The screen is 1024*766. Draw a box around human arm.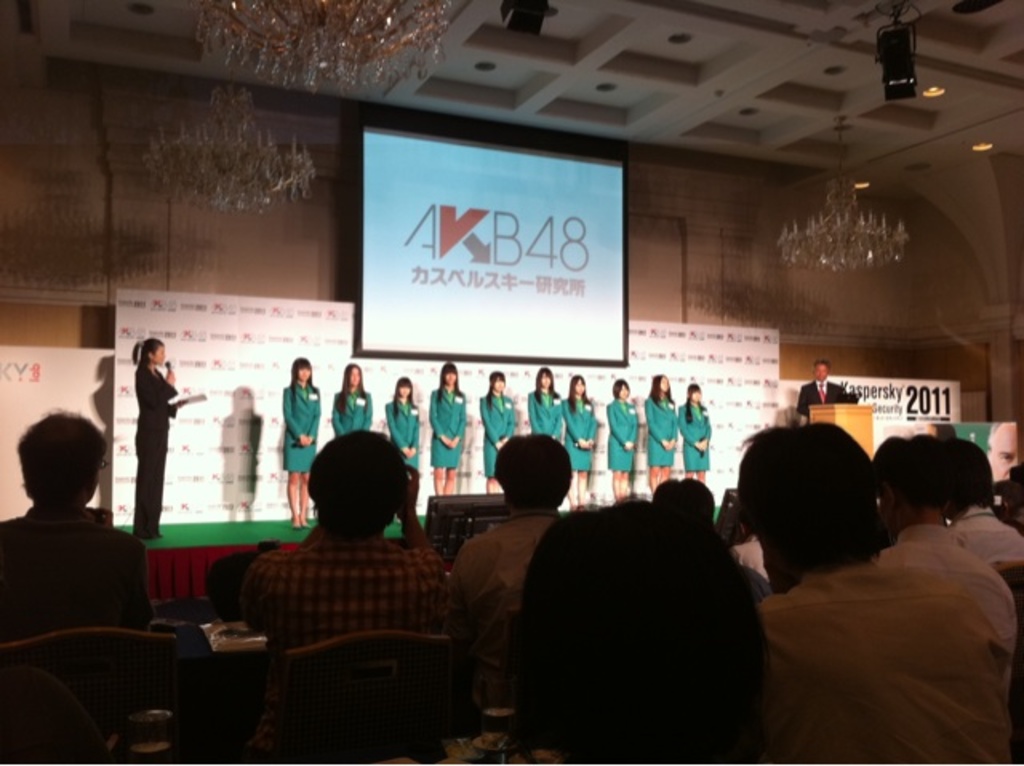
[left=410, top=409, right=419, bottom=459].
